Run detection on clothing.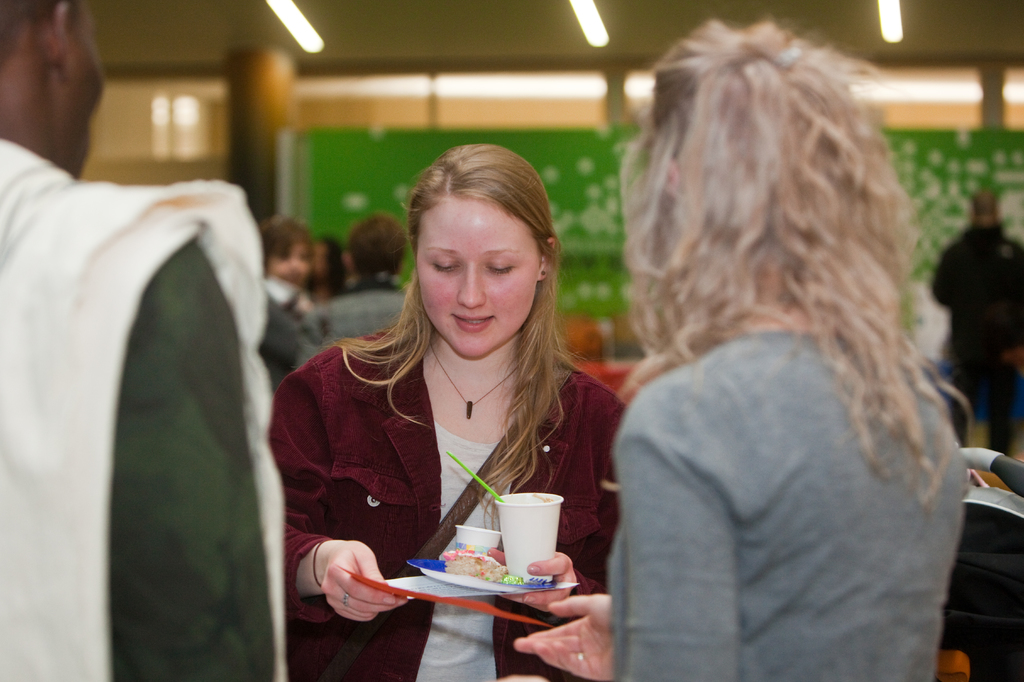
Result: [920,214,1023,455].
